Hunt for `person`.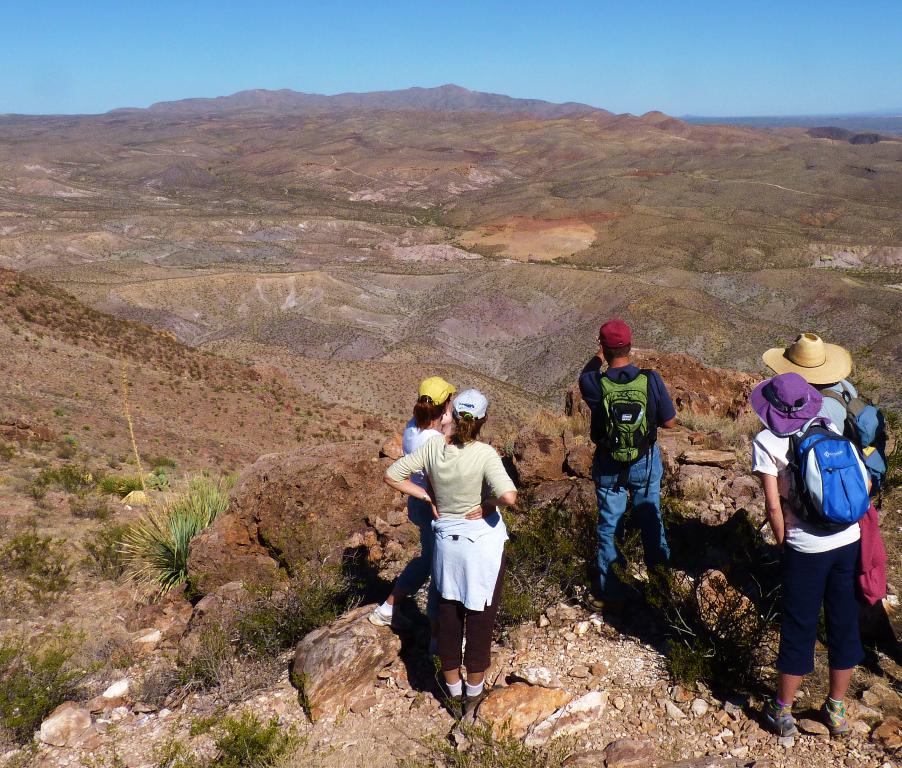
Hunted down at bbox=[591, 304, 681, 616].
